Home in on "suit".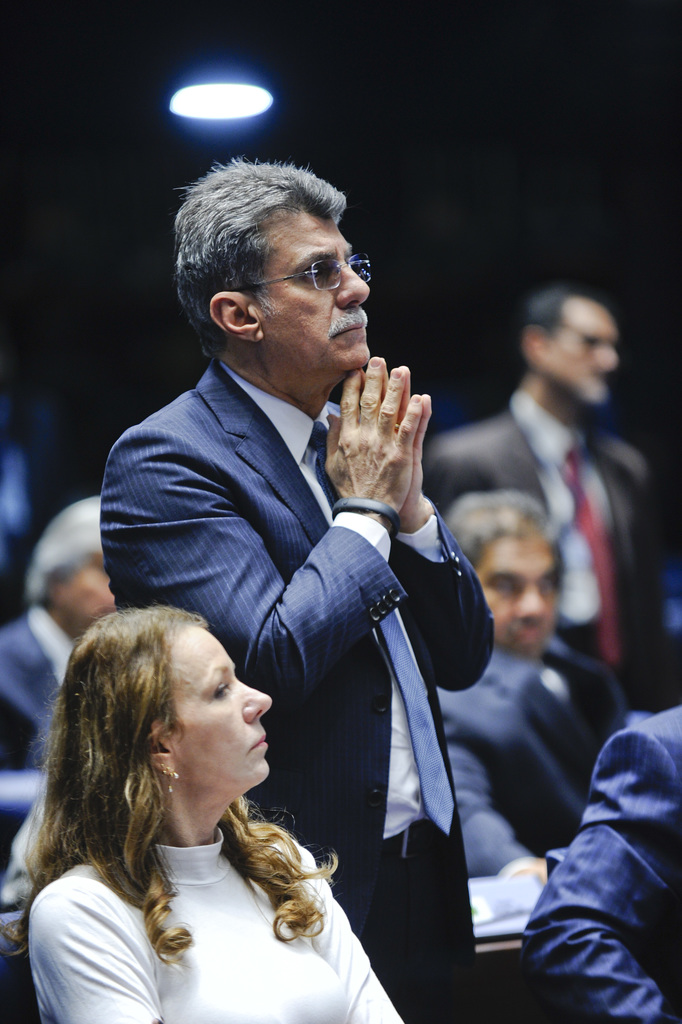
Homed in at [202, 358, 495, 934].
